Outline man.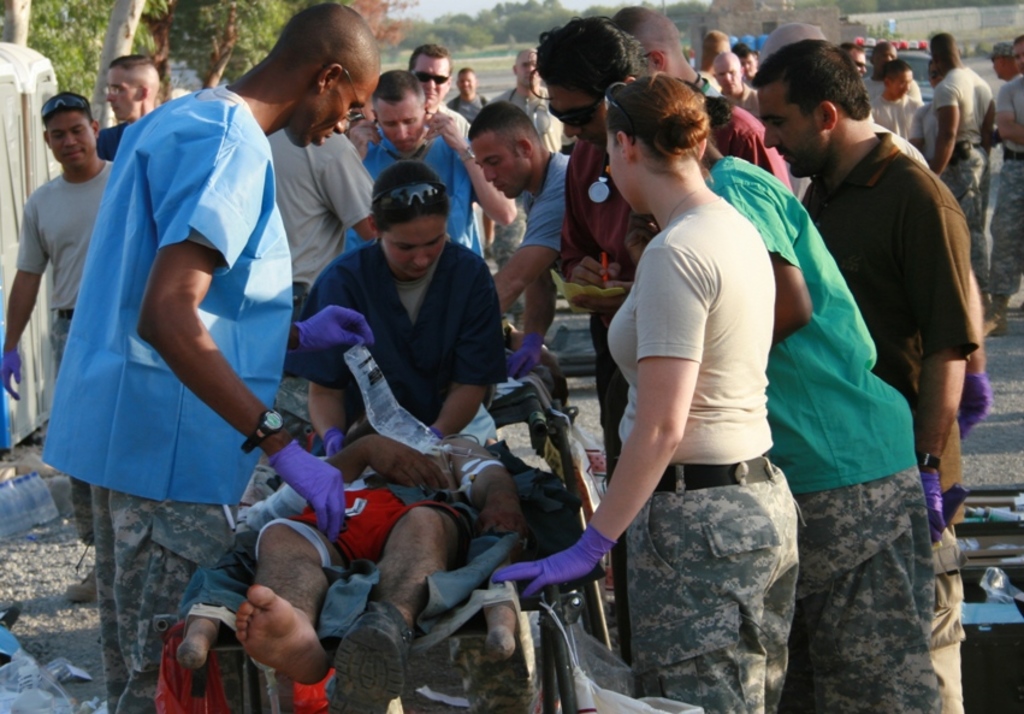
Outline: <box>704,19,720,84</box>.
